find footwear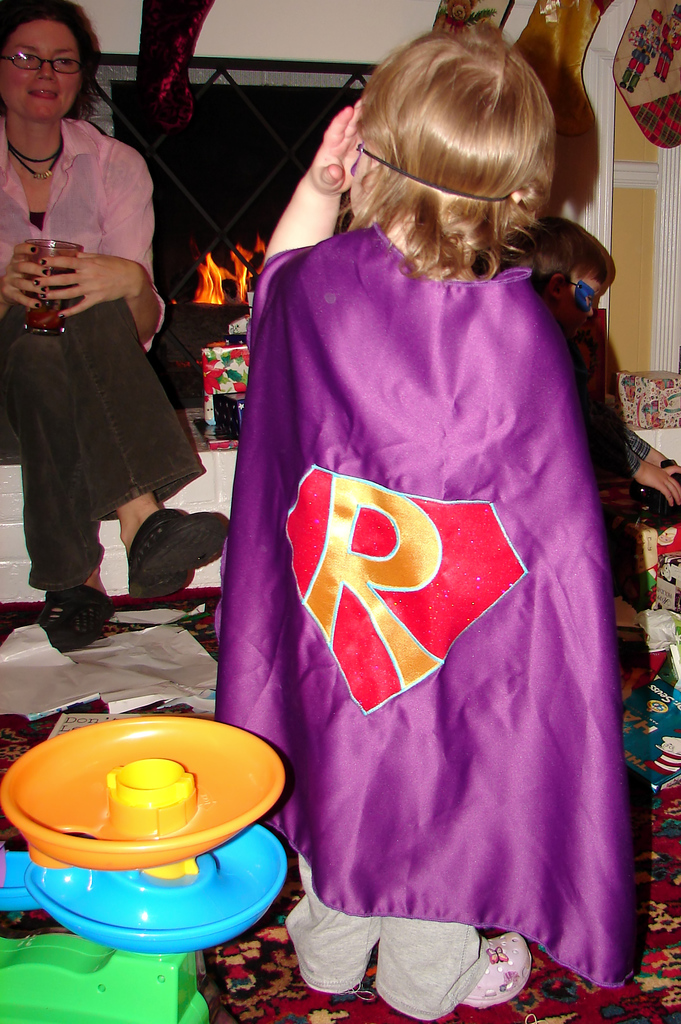
locate(131, 505, 234, 597)
